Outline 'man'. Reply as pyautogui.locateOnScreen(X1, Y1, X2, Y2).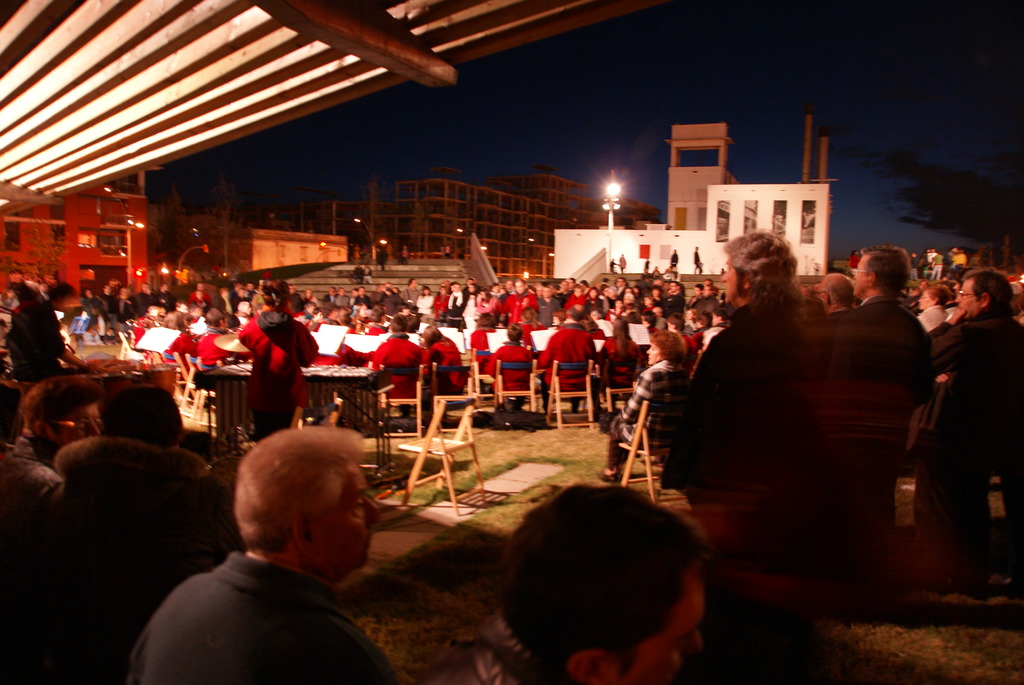
pyautogui.locateOnScreen(559, 278, 572, 301).
